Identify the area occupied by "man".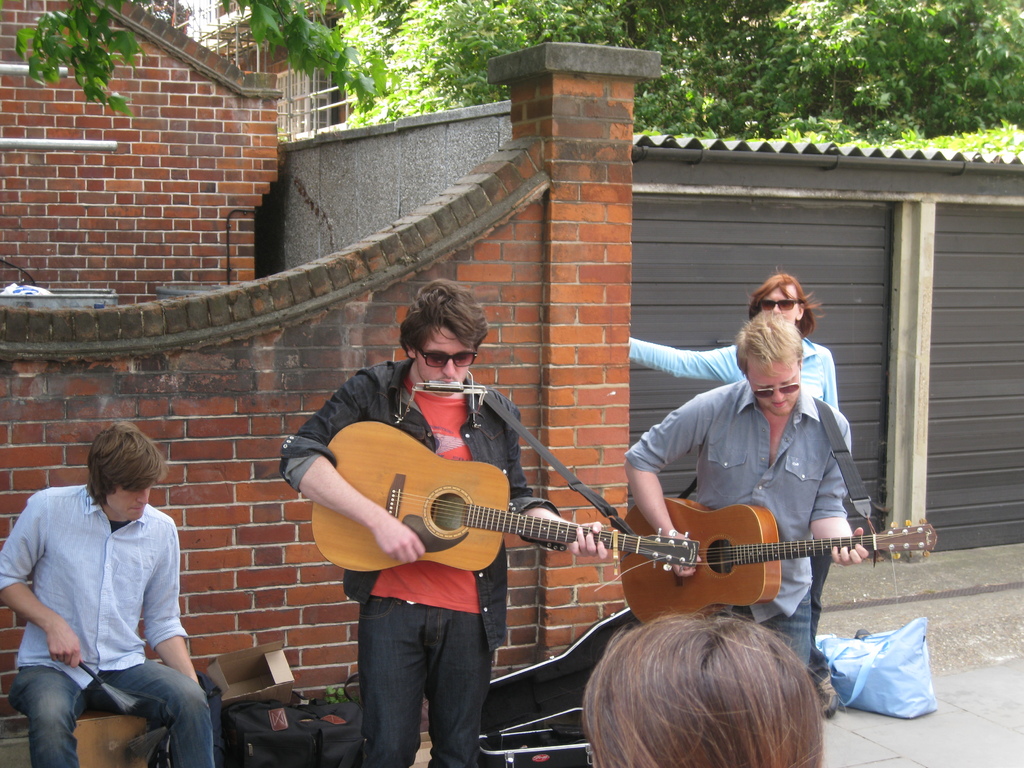
Area: {"left": 620, "top": 309, "right": 878, "bottom": 684}.
